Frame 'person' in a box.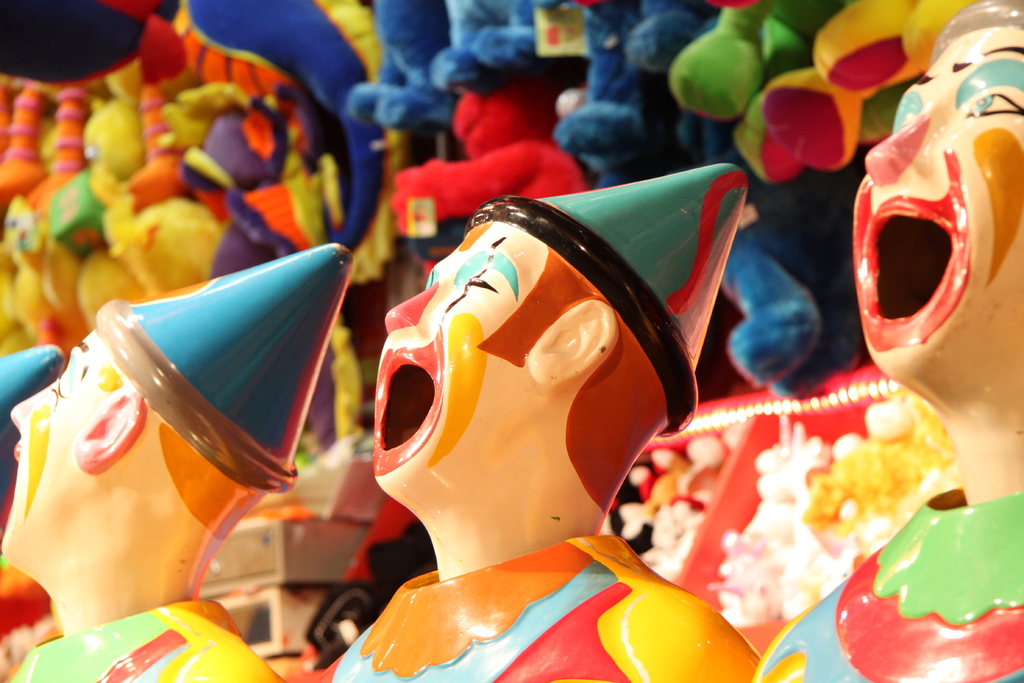
[750,0,1023,682].
